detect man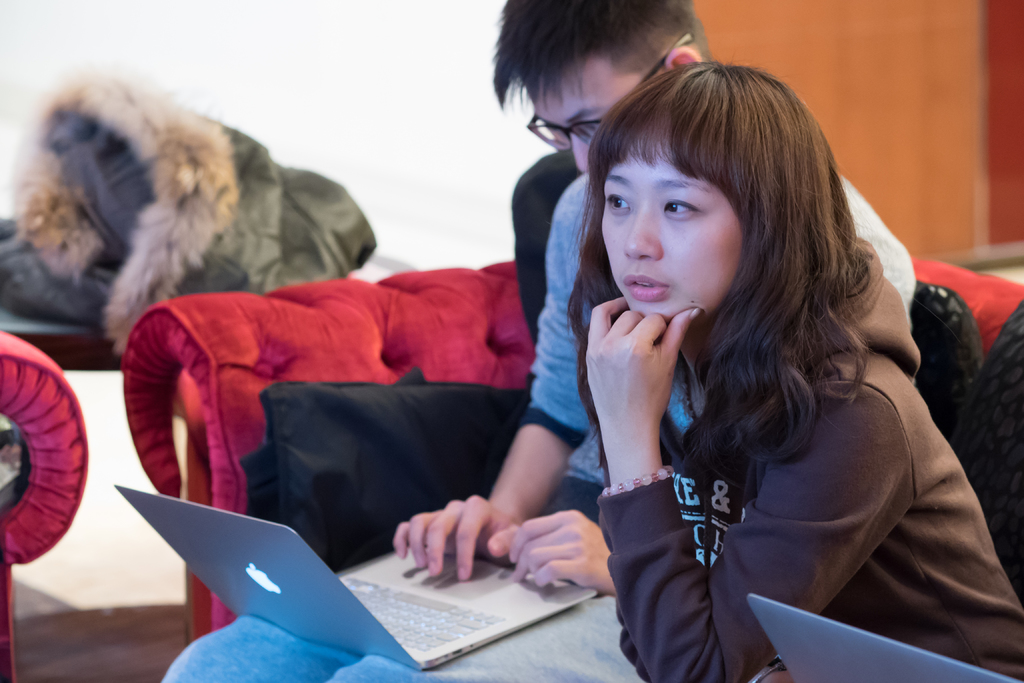
crop(160, 0, 916, 682)
